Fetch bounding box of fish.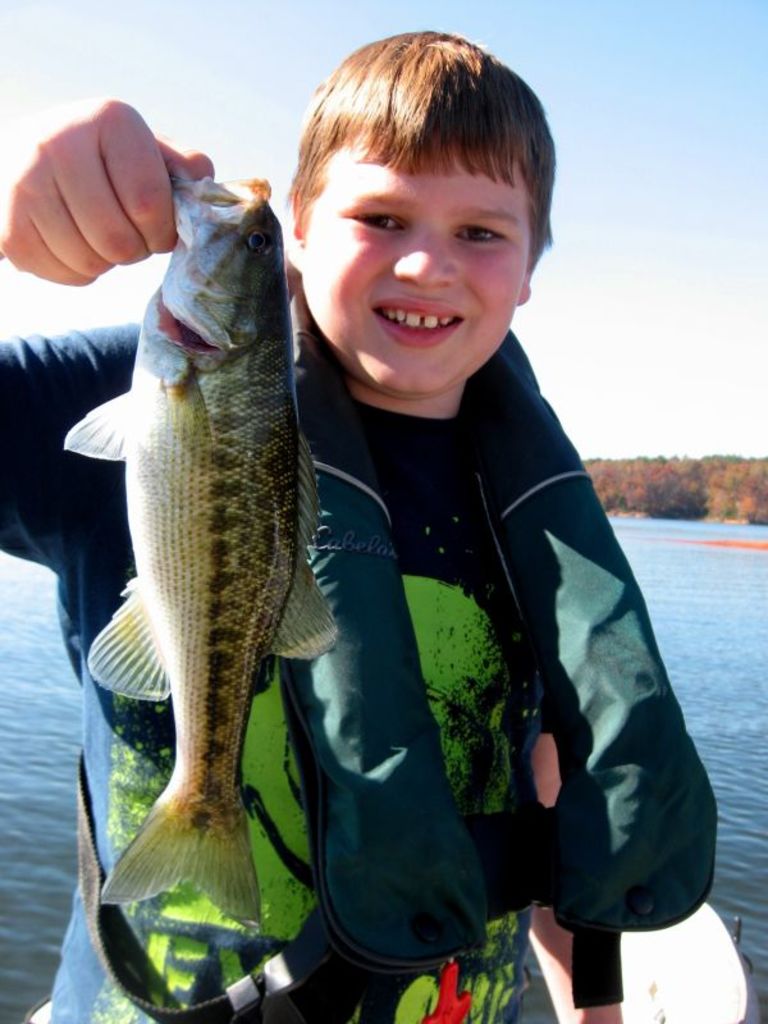
Bbox: pyautogui.locateOnScreen(63, 172, 335, 911).
